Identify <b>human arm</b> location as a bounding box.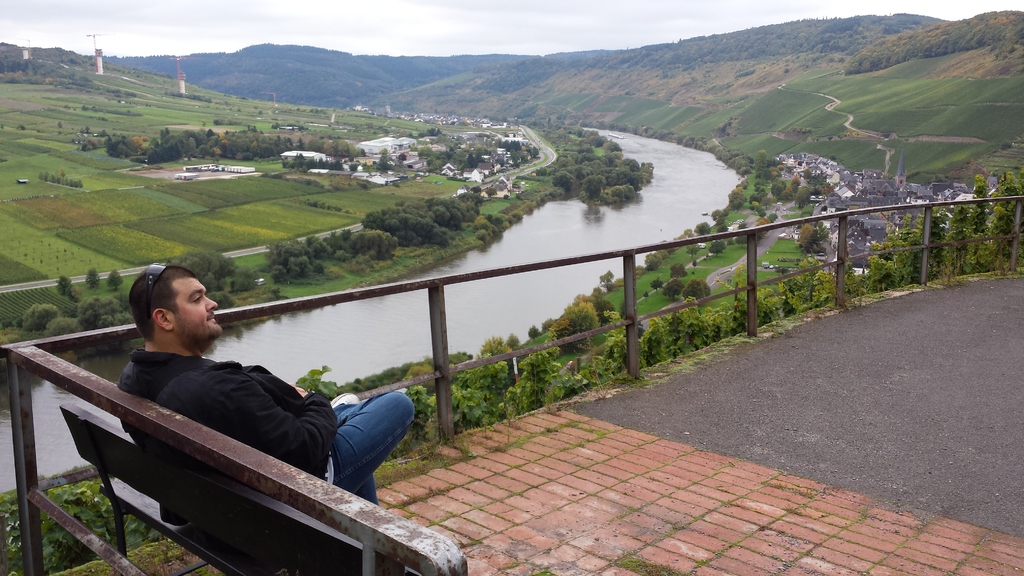
x1=268 y1=368 x2=332 y2=408.
